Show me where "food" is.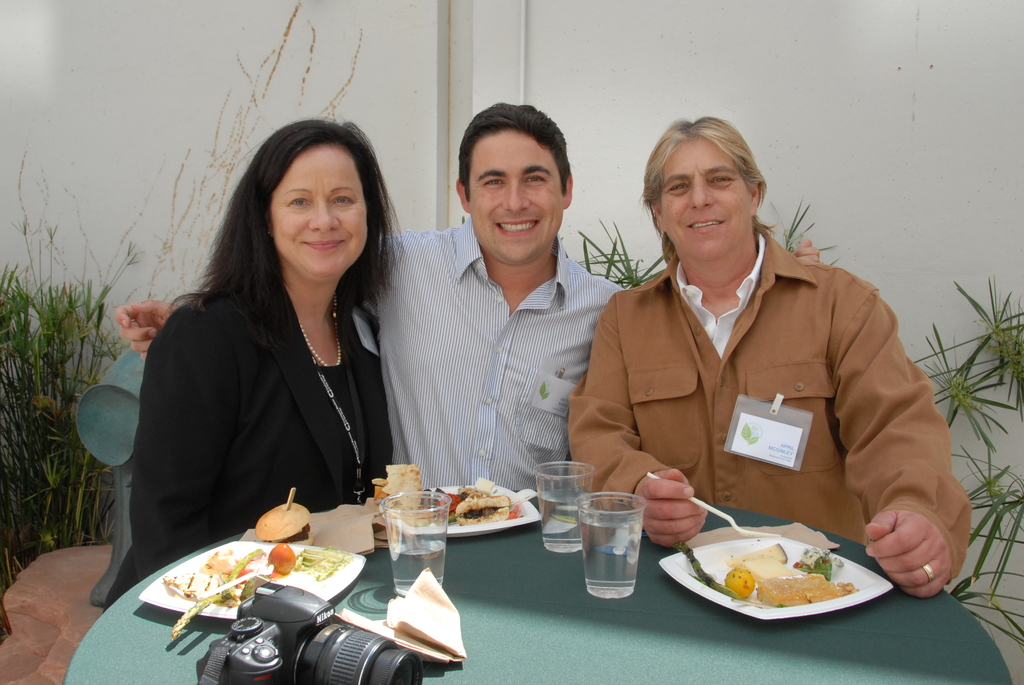
"food" is at x1=671, y1=540, x2=860, y2=606.
